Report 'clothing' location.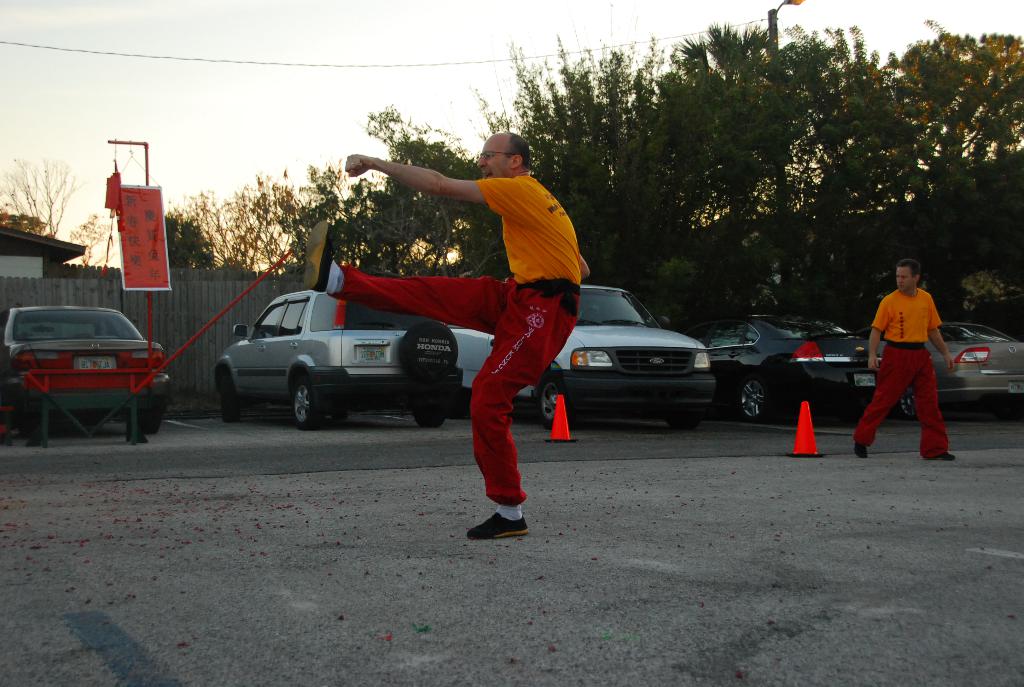
Report: locate(342, 165, 580, 502).
